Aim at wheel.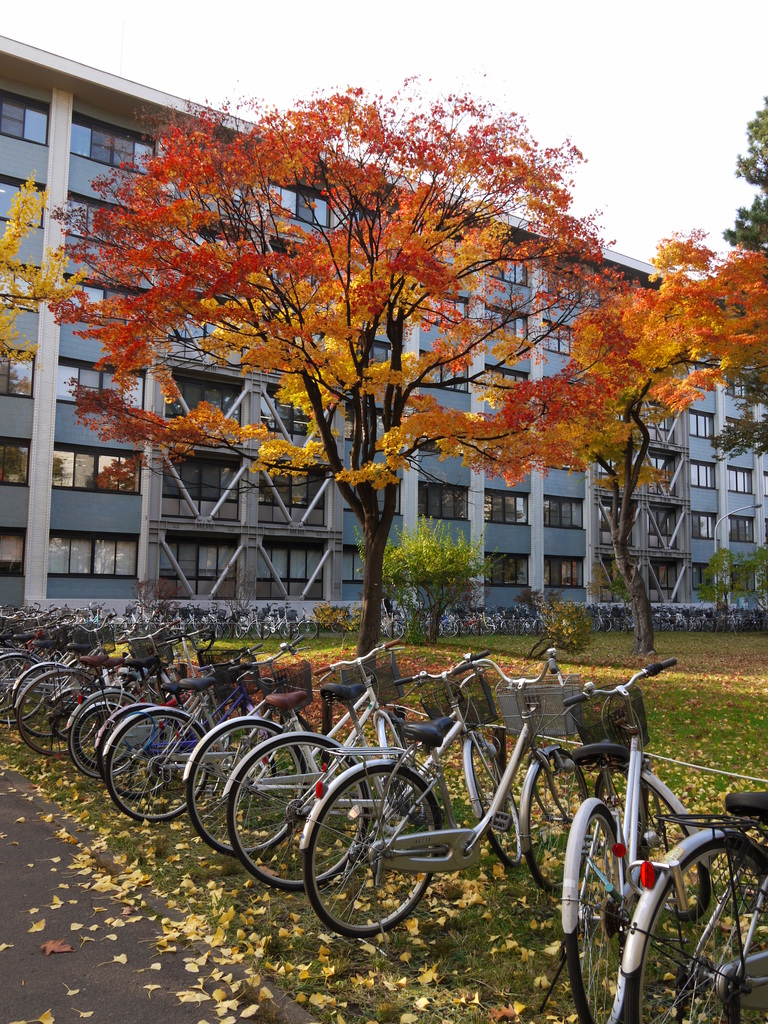
Aimed at 596:760:716:926.
